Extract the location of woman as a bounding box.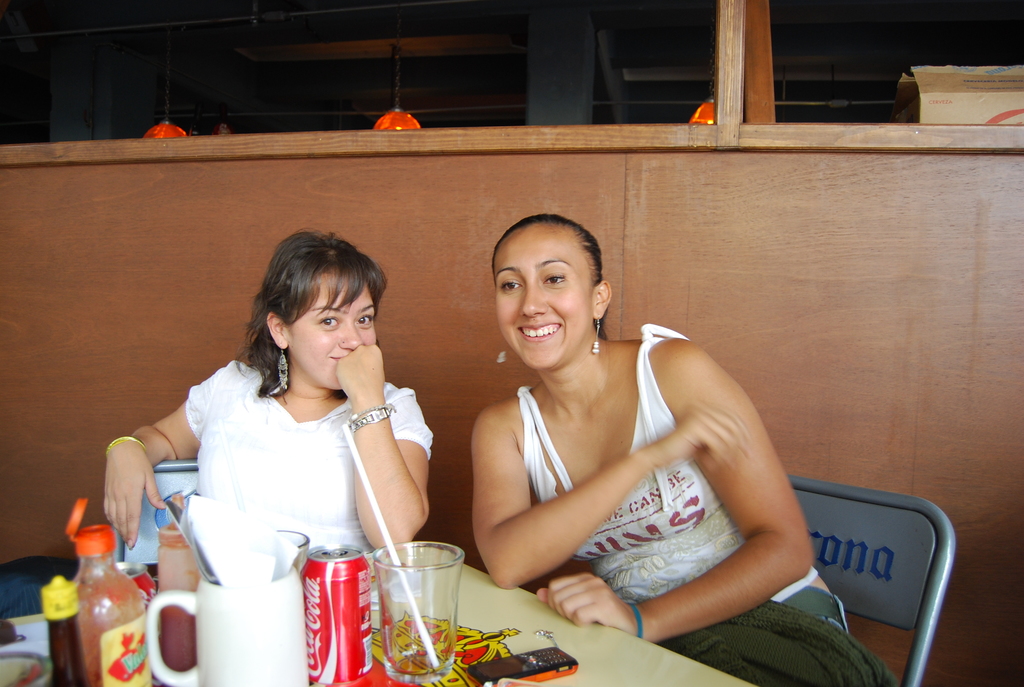
BBox(443, 206, 803, 661).
